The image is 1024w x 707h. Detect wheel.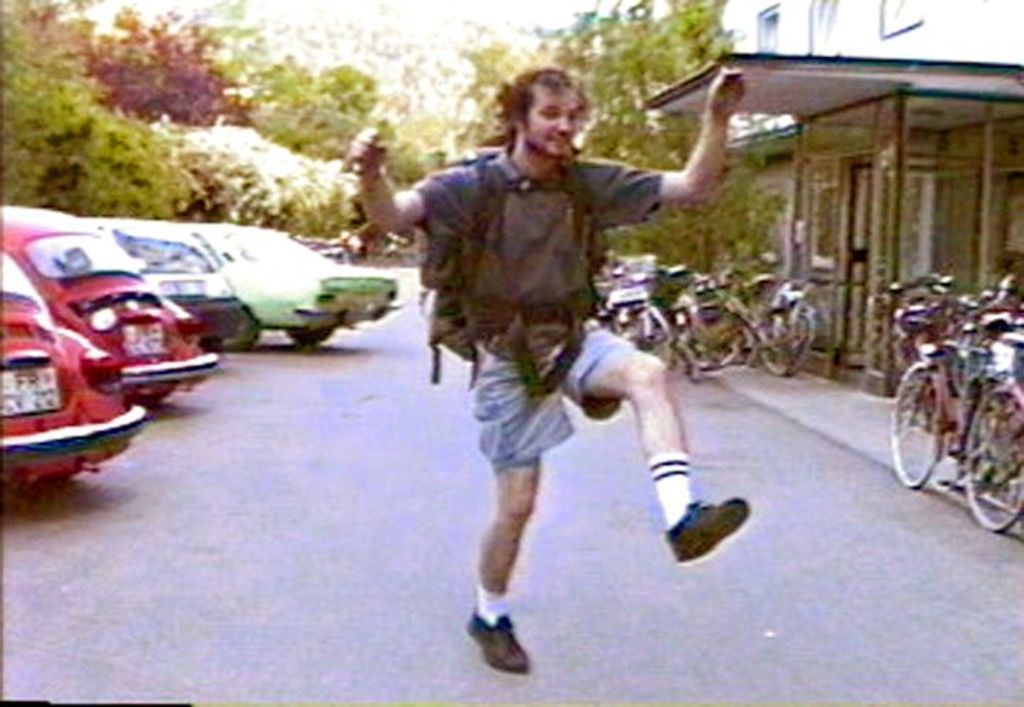
Detection: <region>276, 320, 343, 347</region>.
